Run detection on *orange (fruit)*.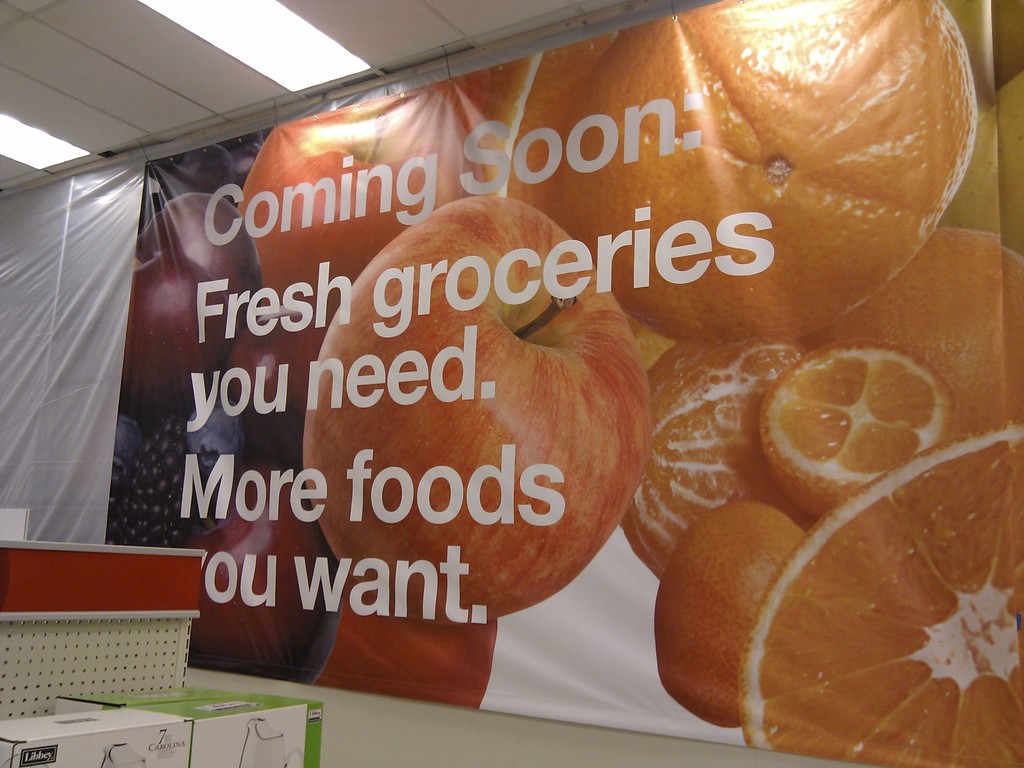
Result: l=764, t=334, r=952, b=520.
